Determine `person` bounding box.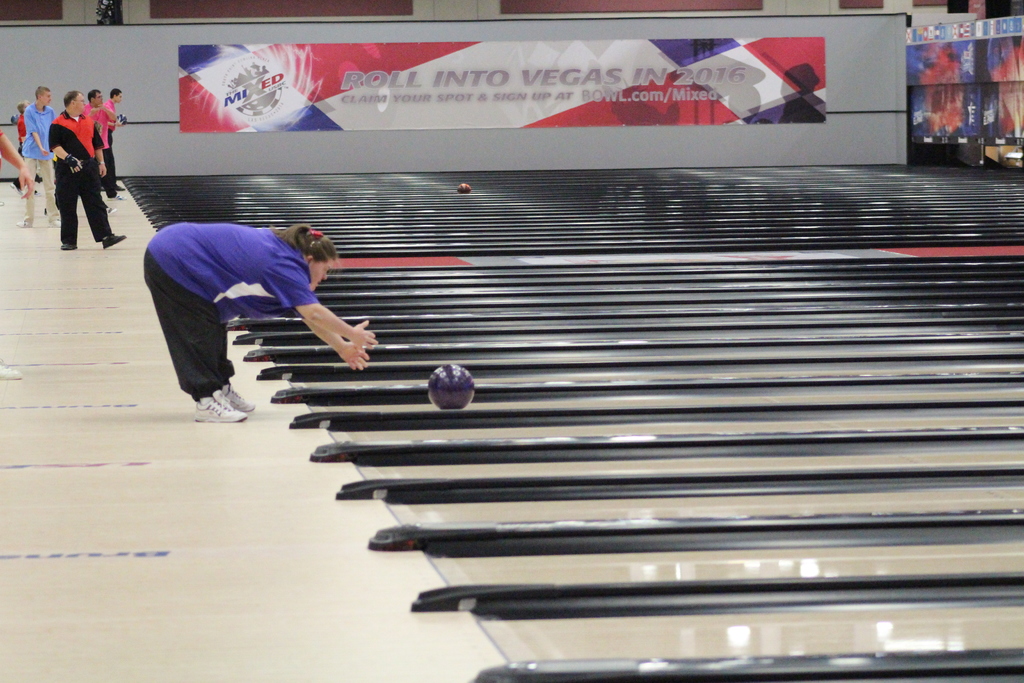
Determined: bbox(86, 85, 133, 204).
